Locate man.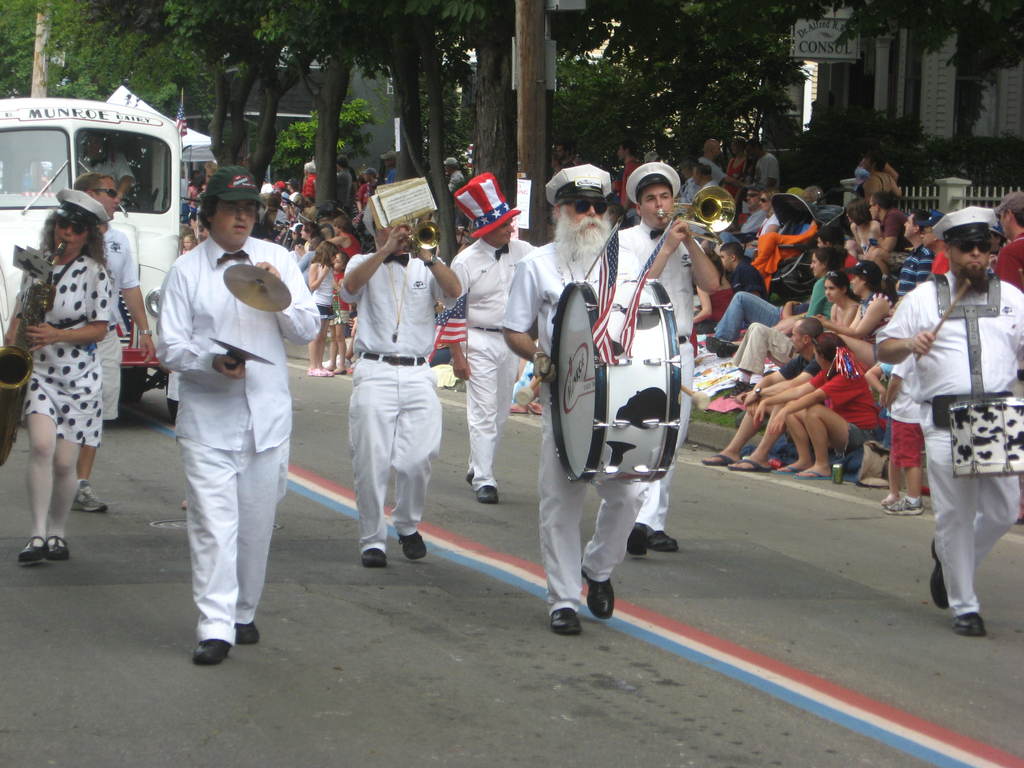
Bounding box: <box>895,209,938,308</box>.
